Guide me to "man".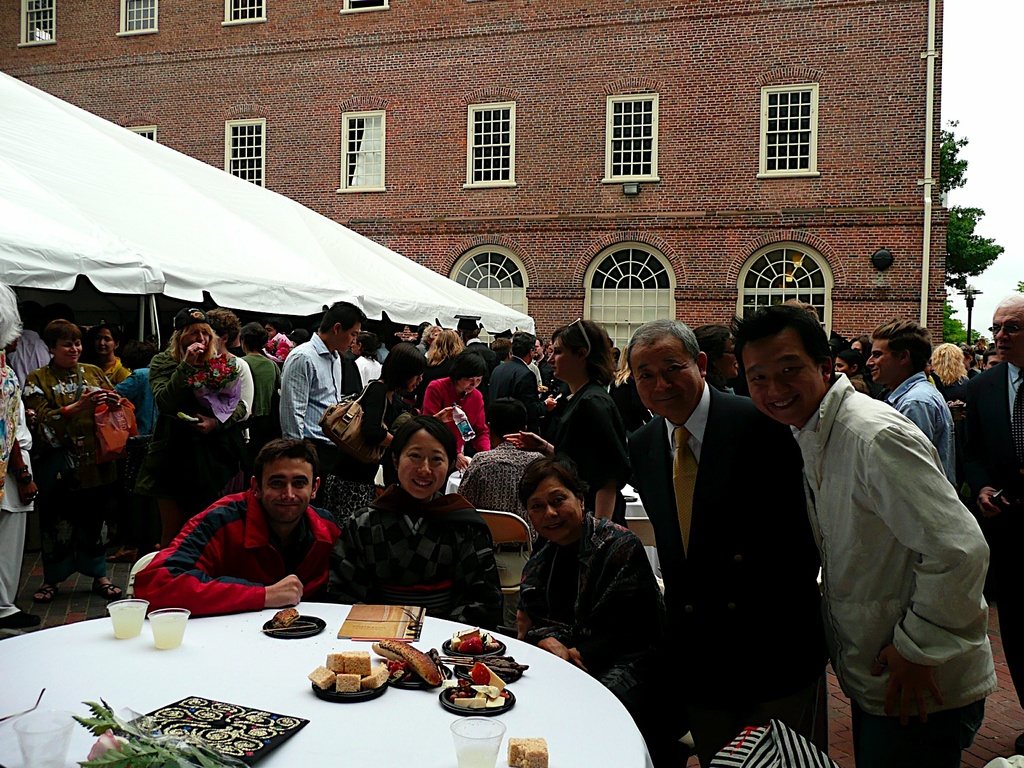
Guidance: x1=280, y1=294, x2=366, y2=465.
